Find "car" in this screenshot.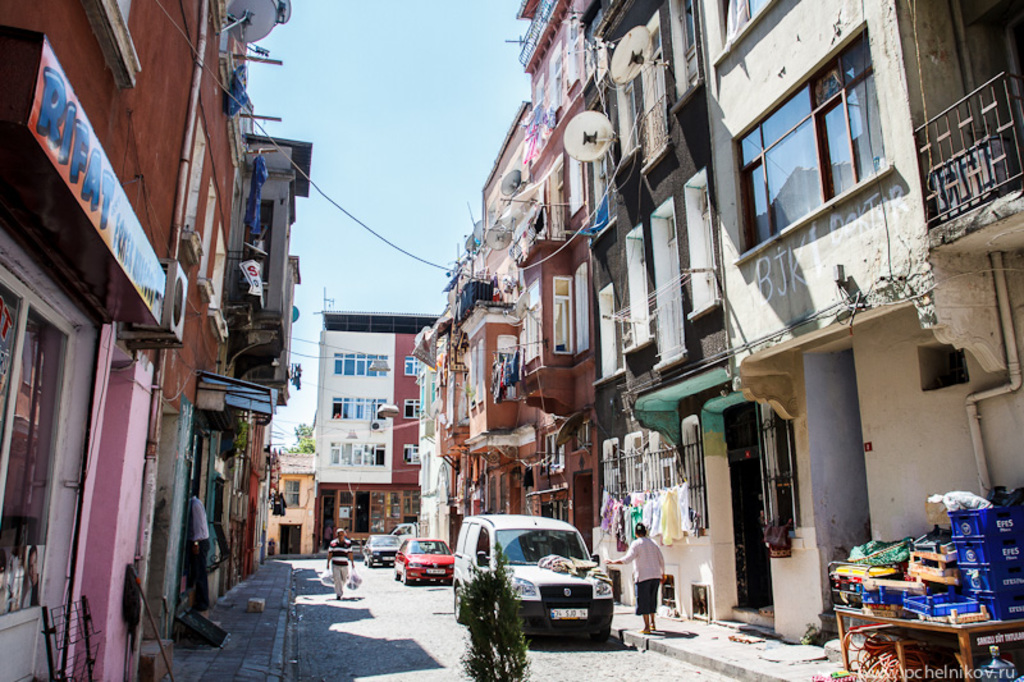
The bounding box for "car" is 390 531 458 582.
